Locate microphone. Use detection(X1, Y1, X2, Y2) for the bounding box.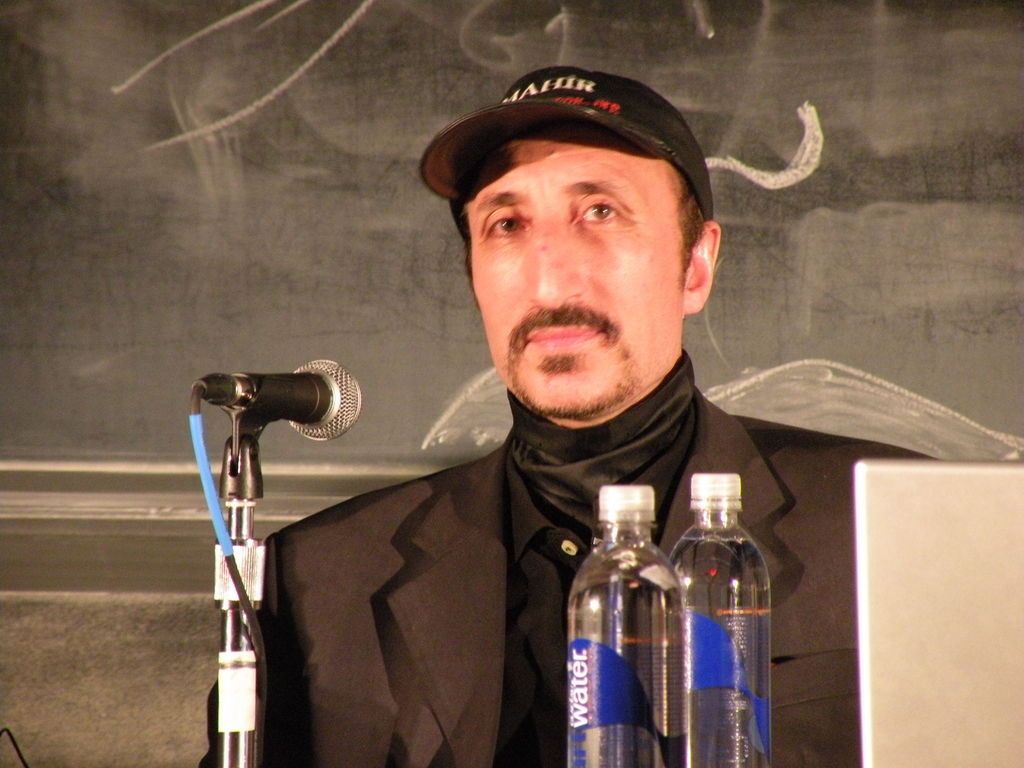
detection(235, 360, 364, 445).
